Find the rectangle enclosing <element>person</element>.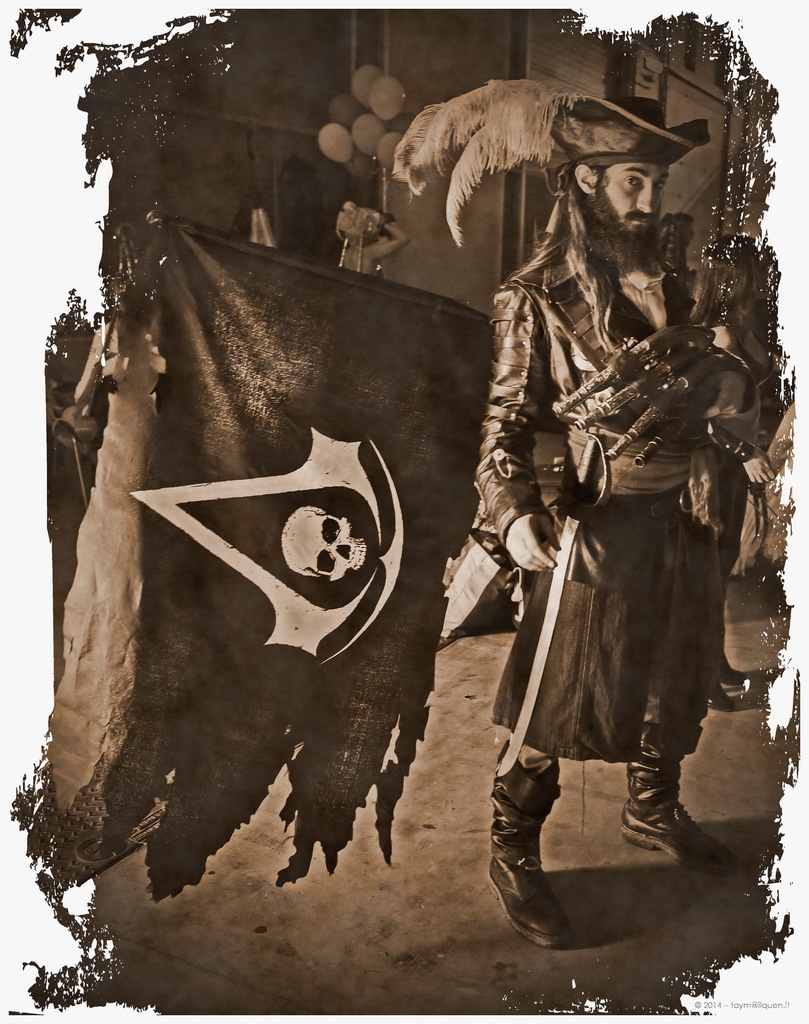
region(687, 232, 778, 707).
